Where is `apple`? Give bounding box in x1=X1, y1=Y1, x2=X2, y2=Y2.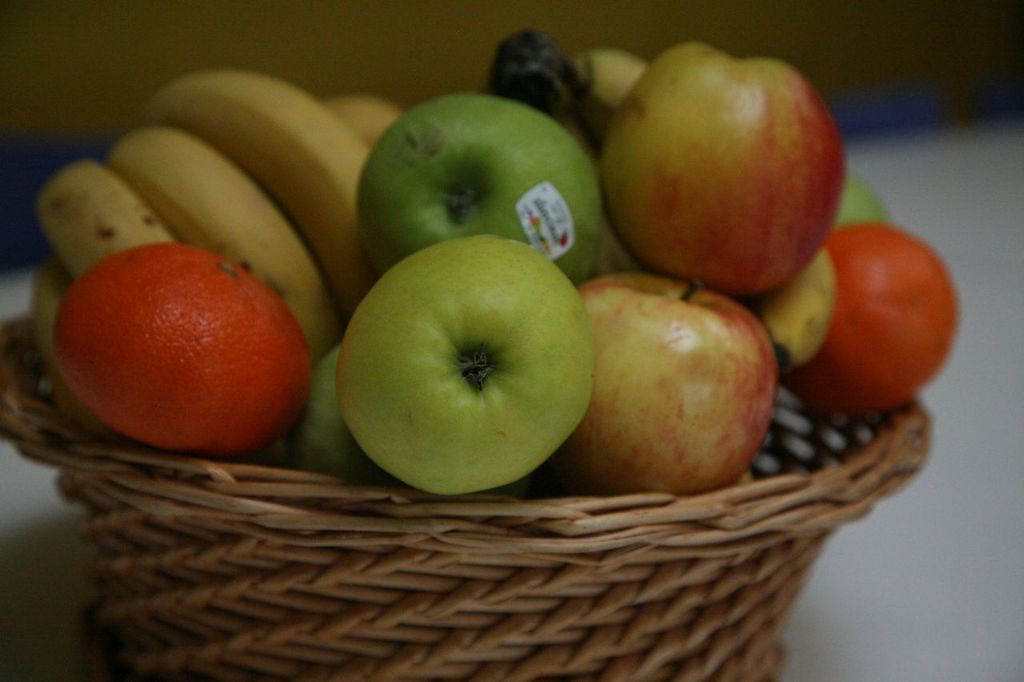
x1=603, y1=38, x2=863, y2=297.
